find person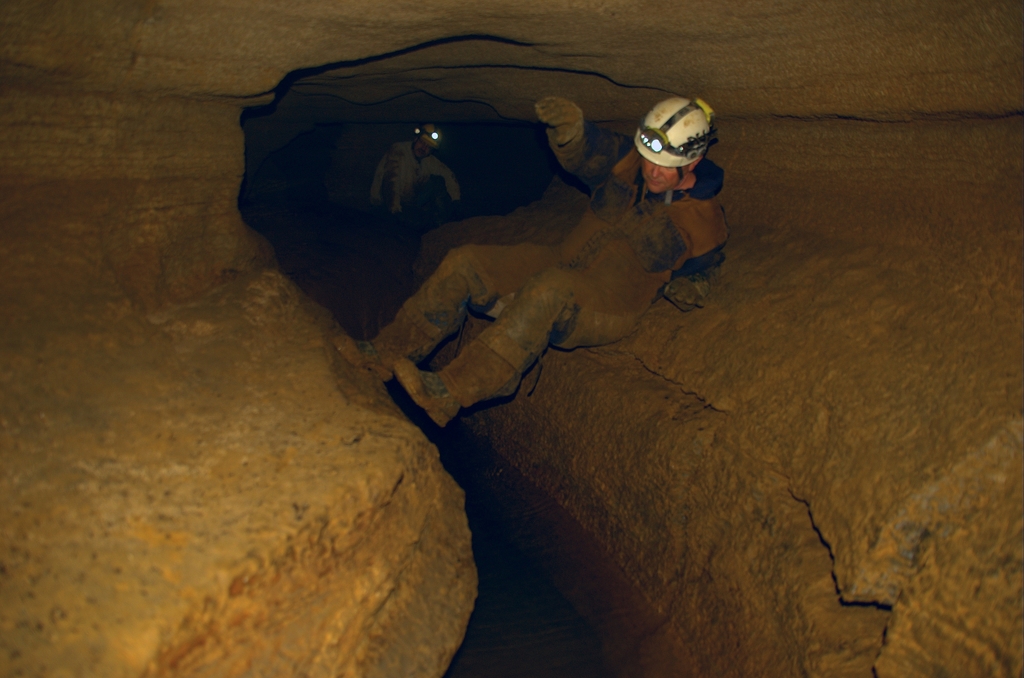
(x1=330, y1=94, x2=733, y2=425)
